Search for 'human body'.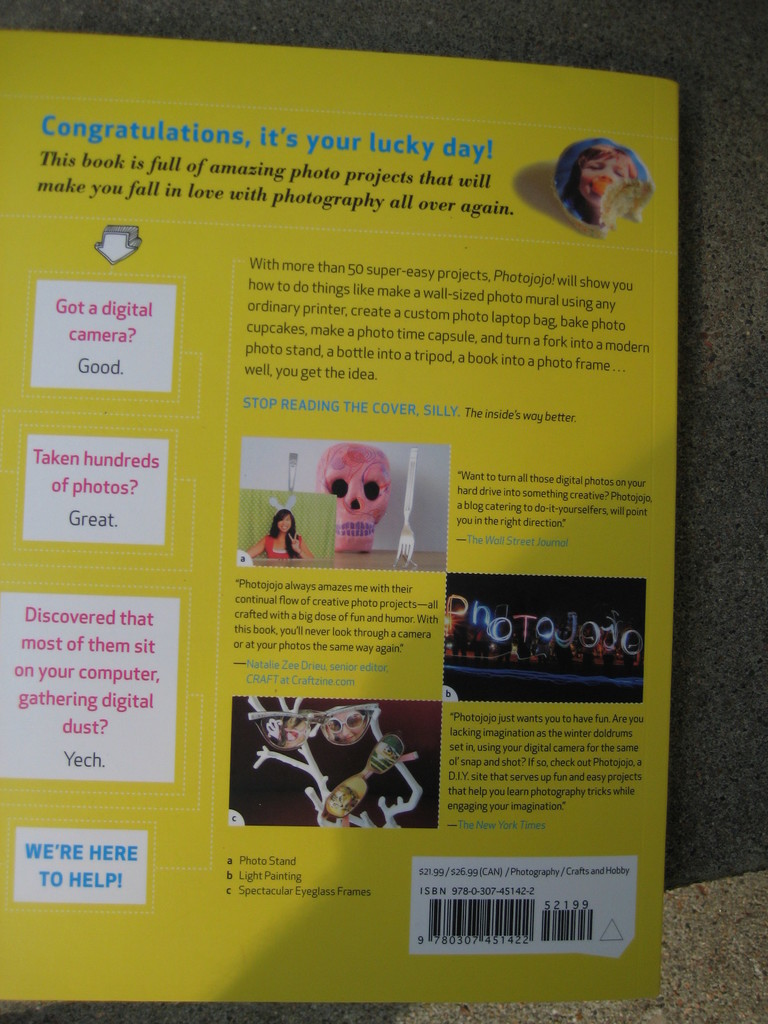
Found at 246:513:306:556.
